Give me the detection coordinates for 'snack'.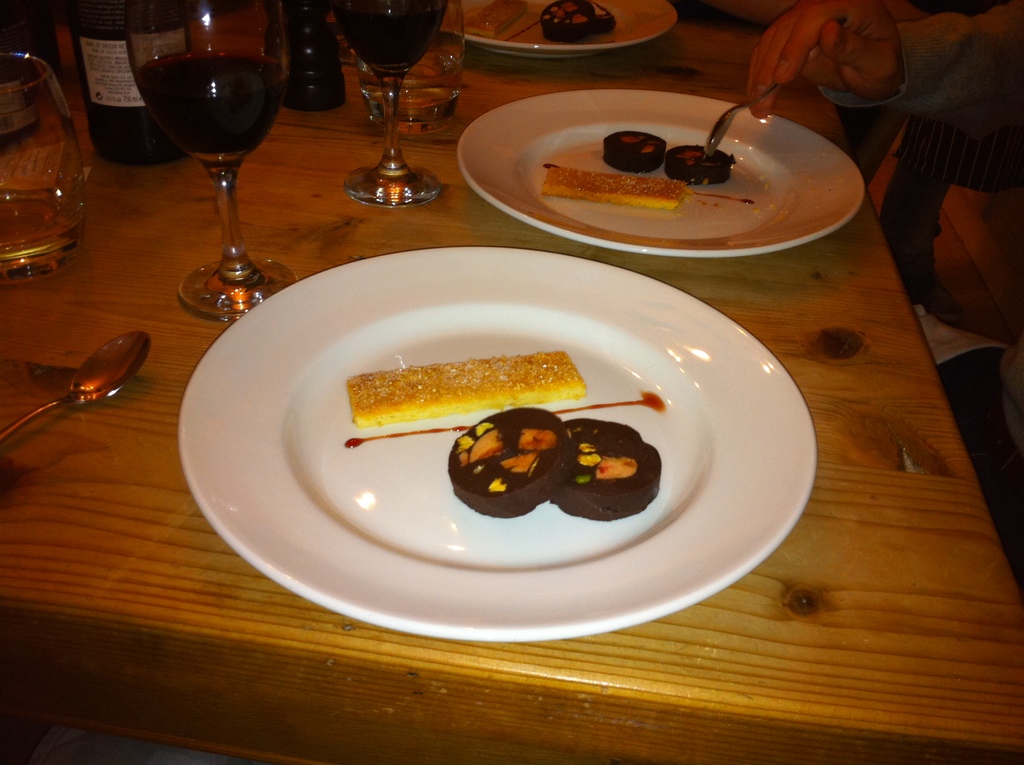
crop(540, 0, 615, 43).
